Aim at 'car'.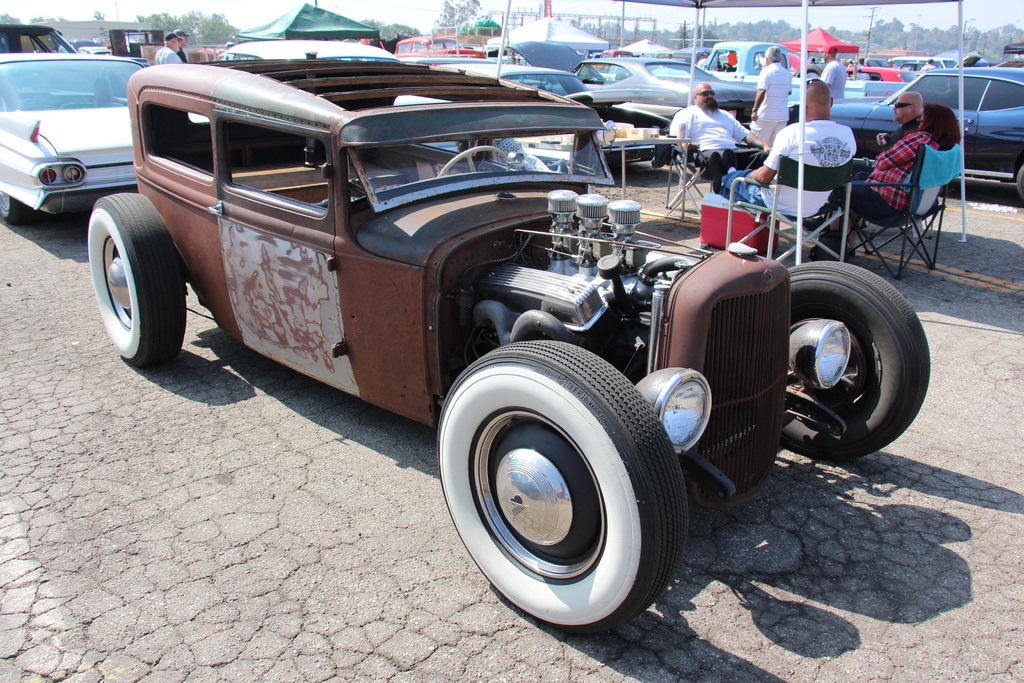
Aimed at detection(0, 45, 150, 226).
